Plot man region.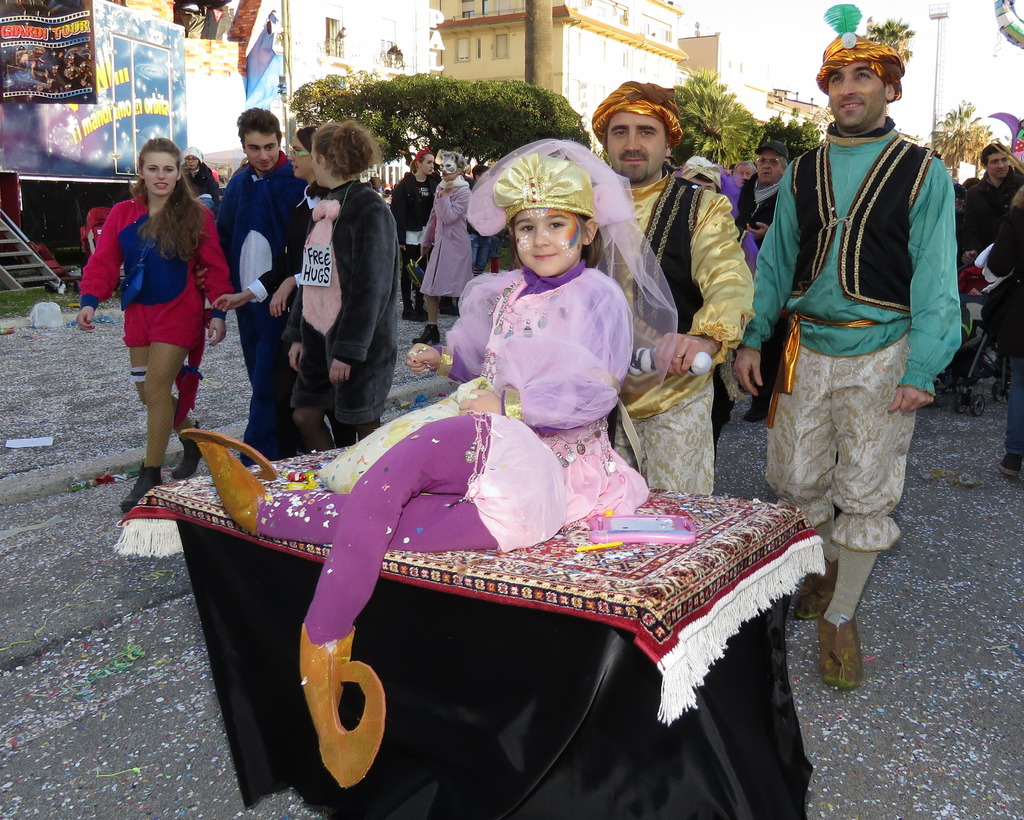
Plotted at 209/168/219/186.
